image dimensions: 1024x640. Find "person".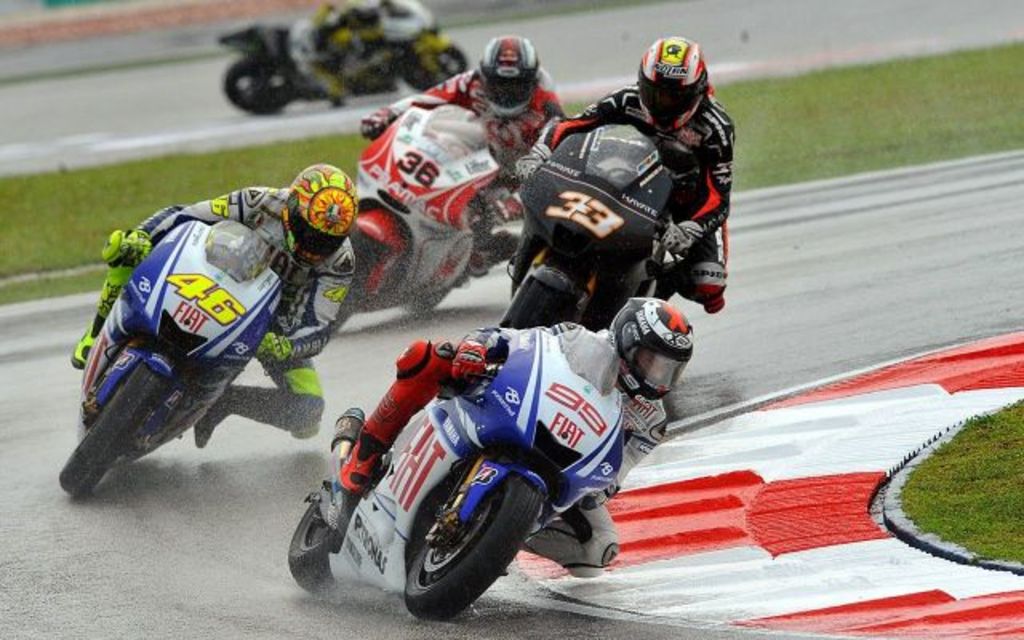
510:35:730:304.
